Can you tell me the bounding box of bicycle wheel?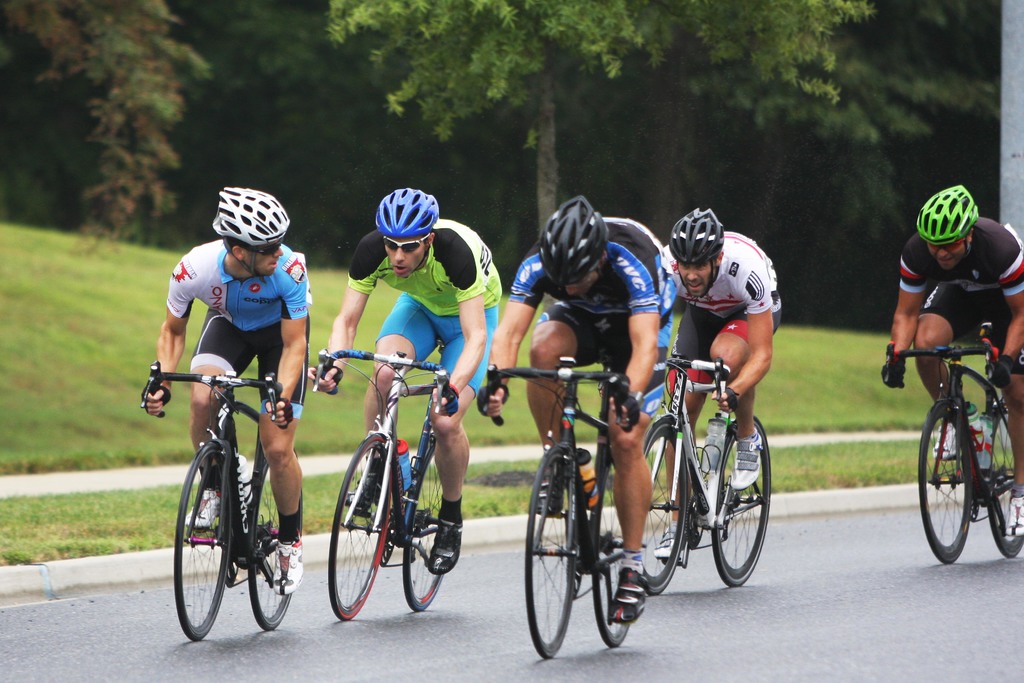
bbox=[173, 441, 235, 641].
